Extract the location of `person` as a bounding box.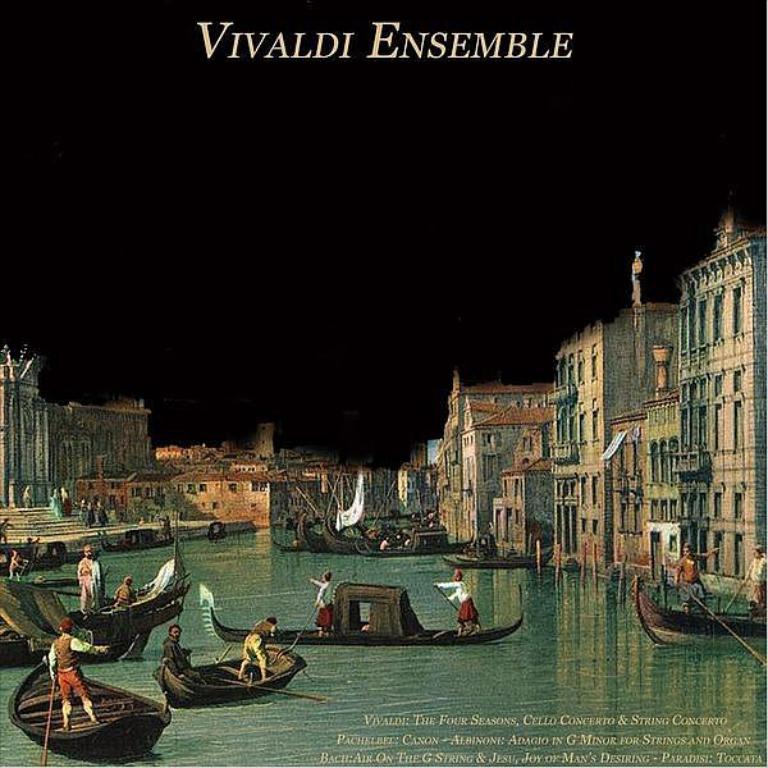
[434,564,483,640].
